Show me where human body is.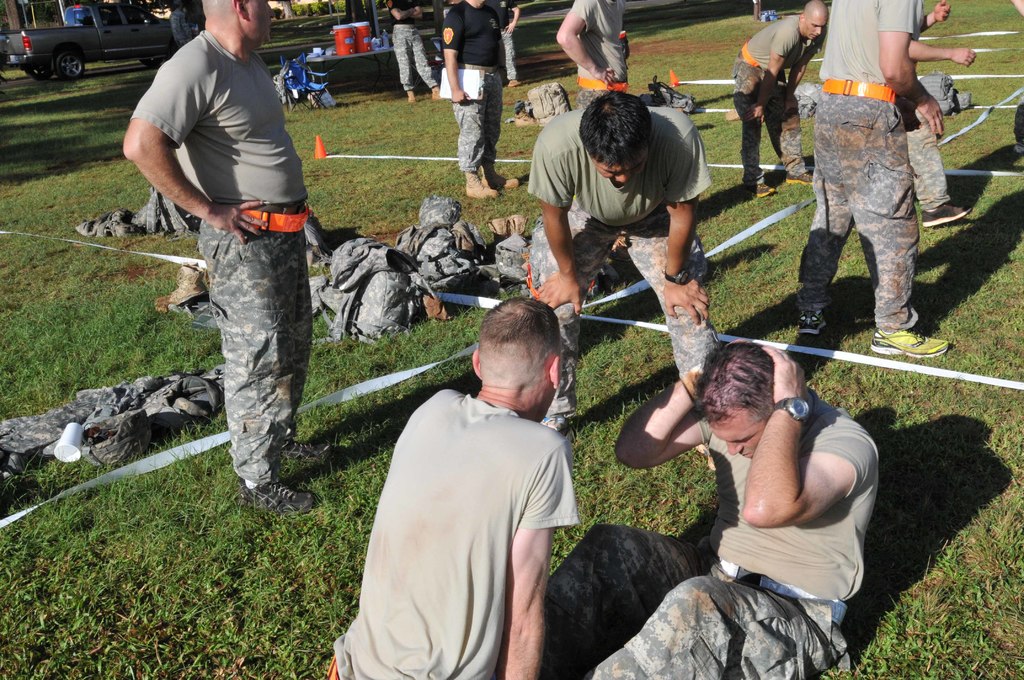
human body is at [left=483, top=0, right=521, bottom=86].
